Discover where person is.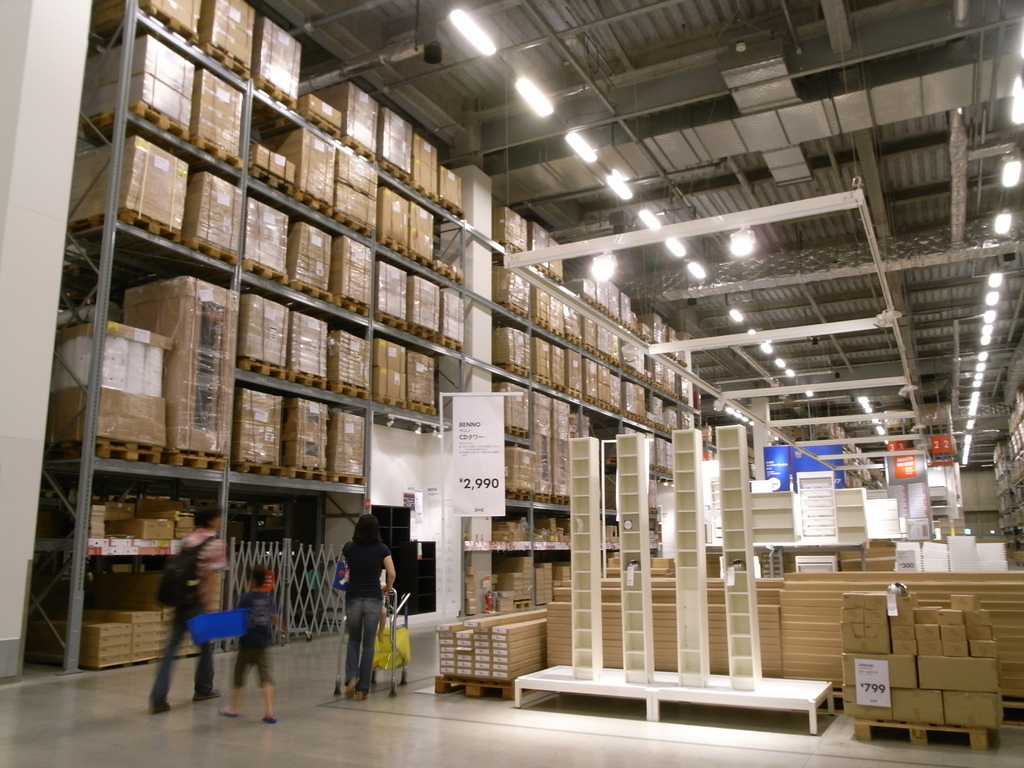
Discovered at left=148, top=507, right=226, bottom=717.
